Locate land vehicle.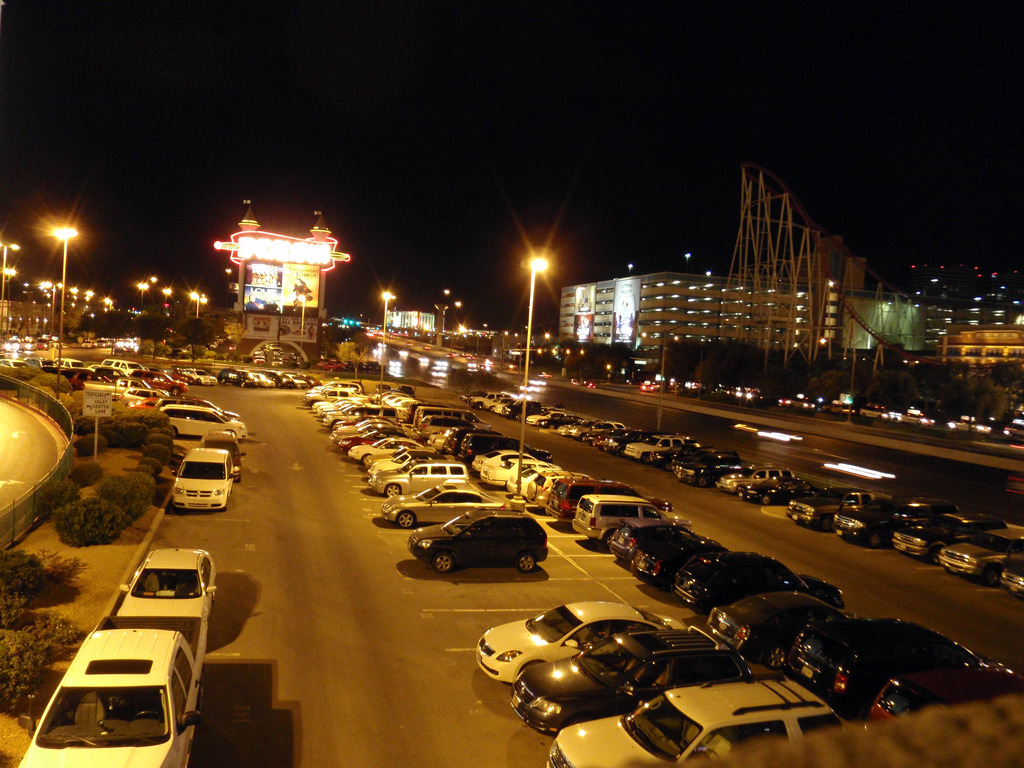
Bounding box: locate(371, 447, 433, 471).
